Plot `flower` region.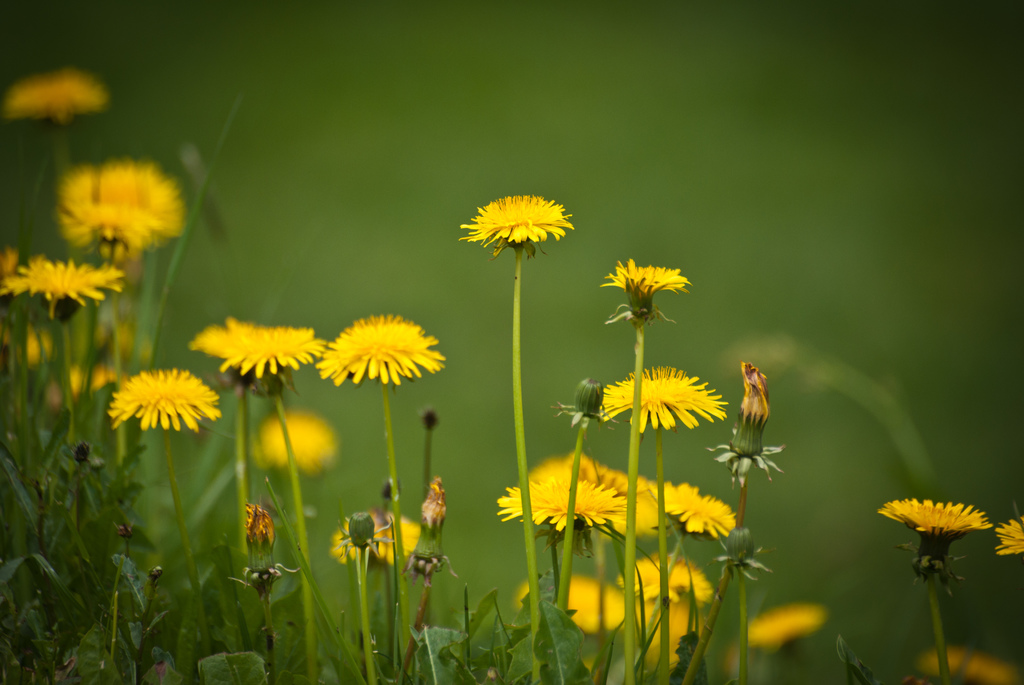
Plotted at BBox(109, 352, 209, 440).
